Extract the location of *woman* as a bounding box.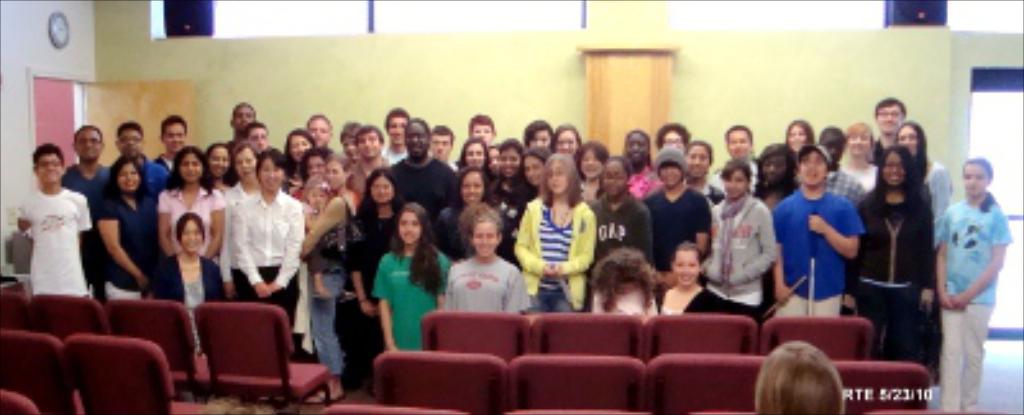
{"left": 438, "top": 202, "right": 530, "bottom": 310}.
